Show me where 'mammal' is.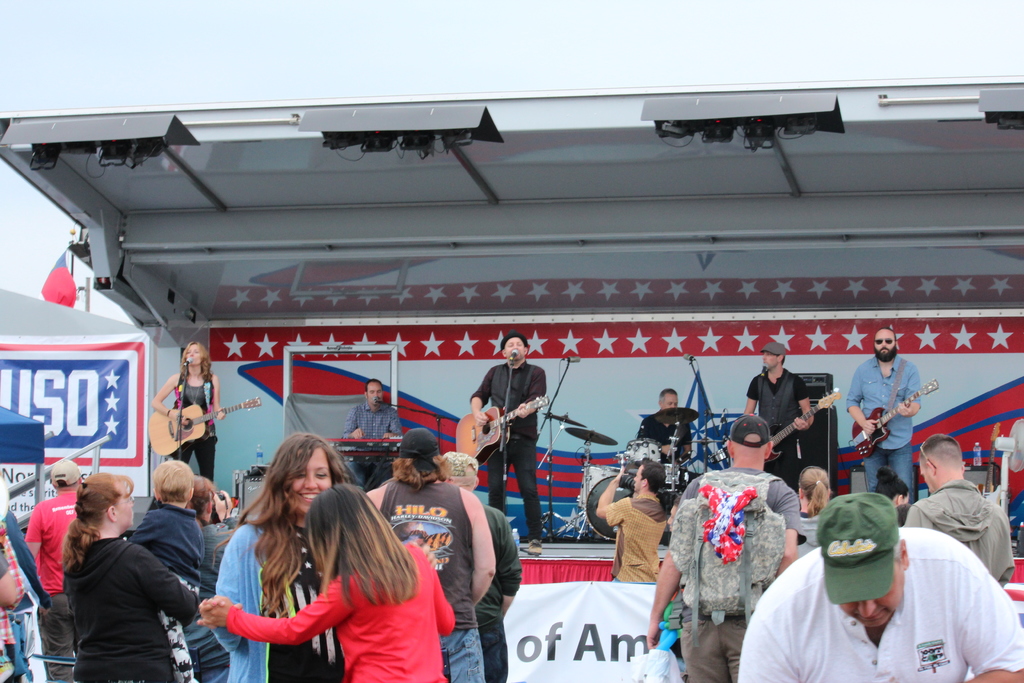
'mammal' is at box(147, 339, 230, 474).
